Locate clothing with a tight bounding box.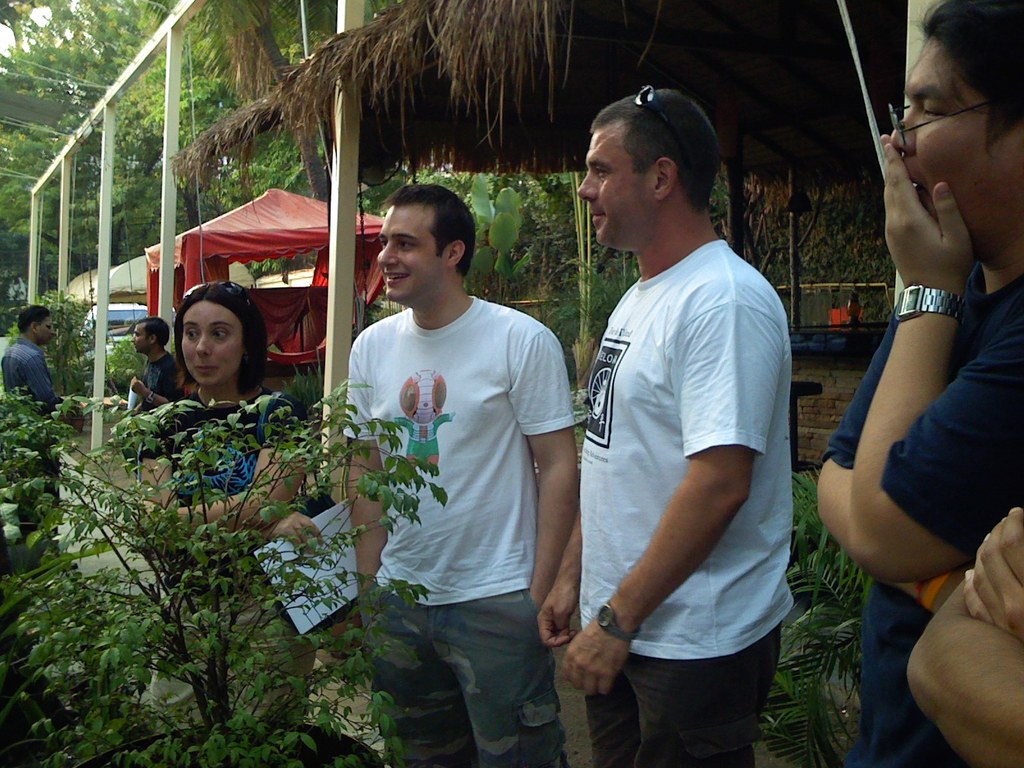
[x1=822, y1=264, x2=1023, y2=767].
